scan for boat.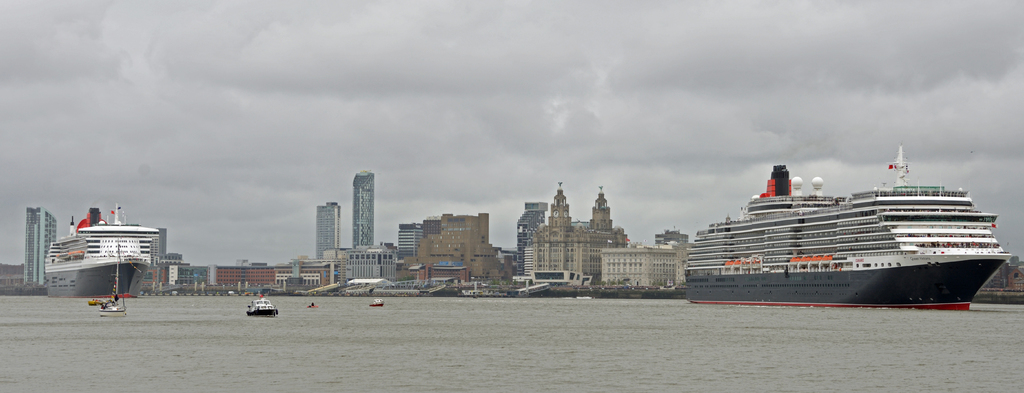
Scan result: select_region(99, 245, 127, 318).
